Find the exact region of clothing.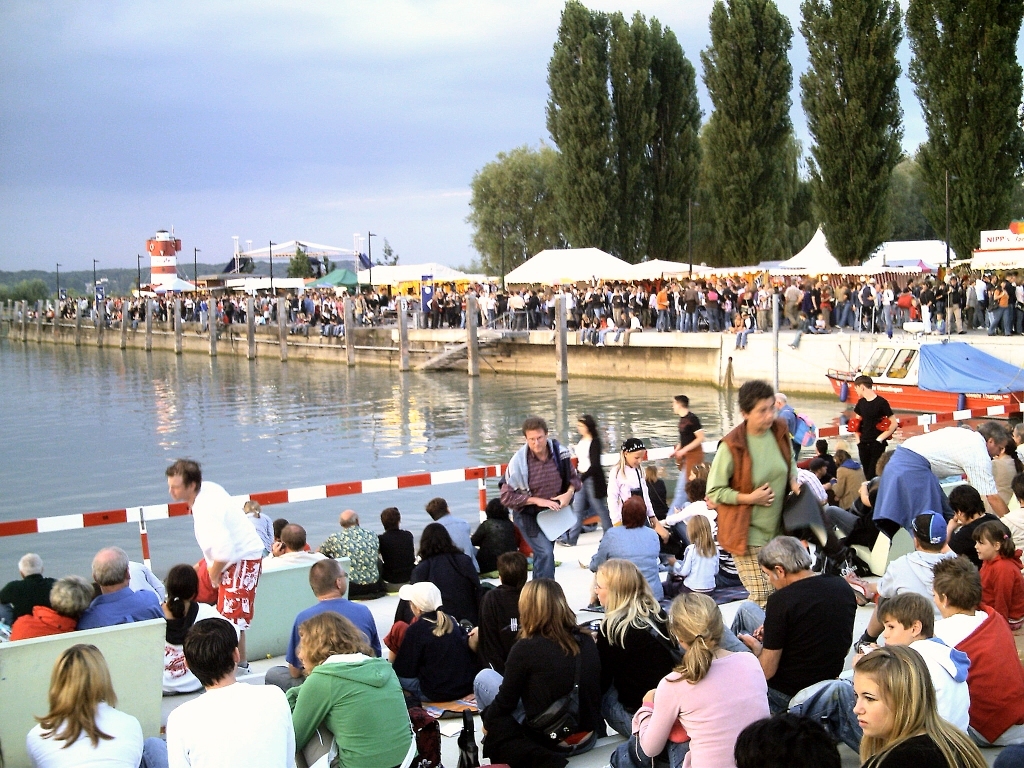
Exact region: bbox(472, 582, 525, 664).
